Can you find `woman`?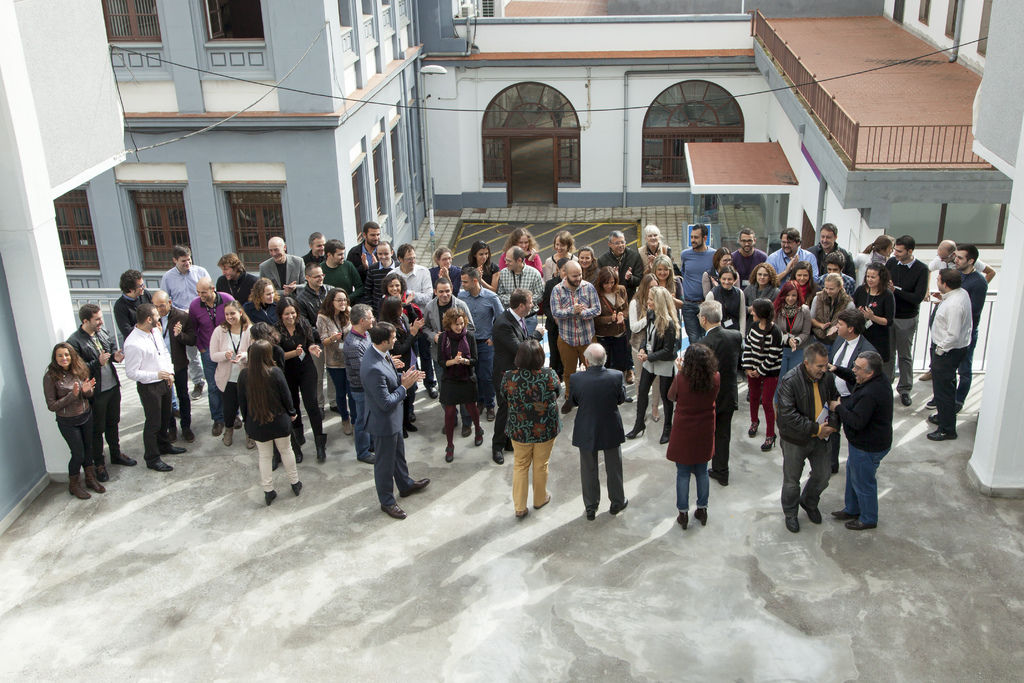
Yes, bounding box: x1=246 y1=280 x2=290 y2=330.
